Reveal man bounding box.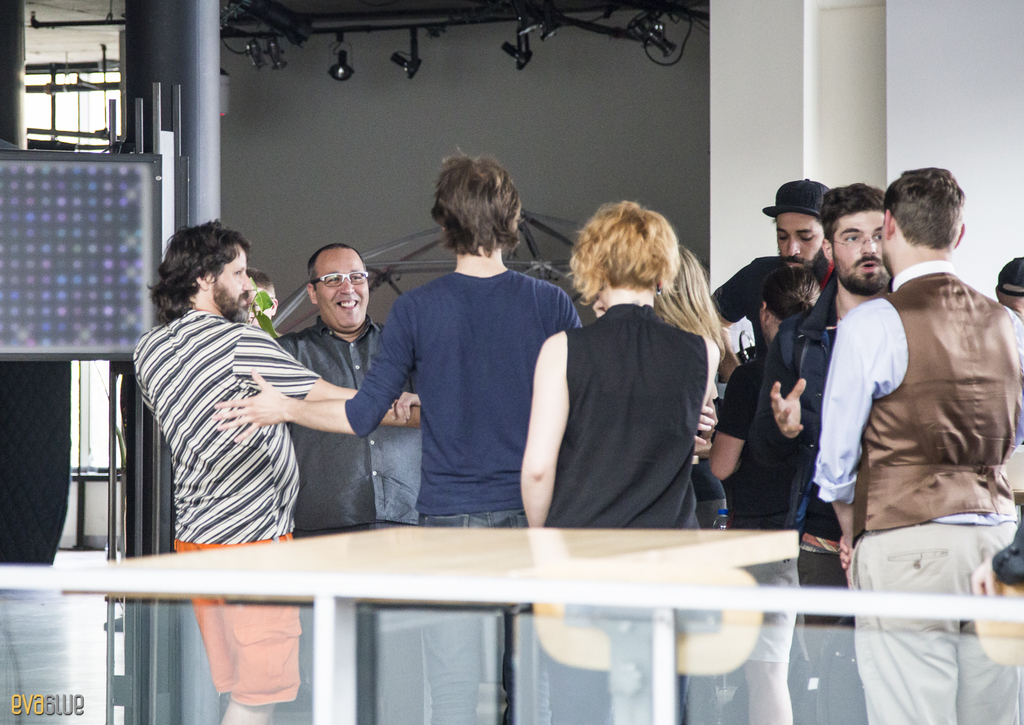
Revealed: <box>710,177,831,354</box>.
